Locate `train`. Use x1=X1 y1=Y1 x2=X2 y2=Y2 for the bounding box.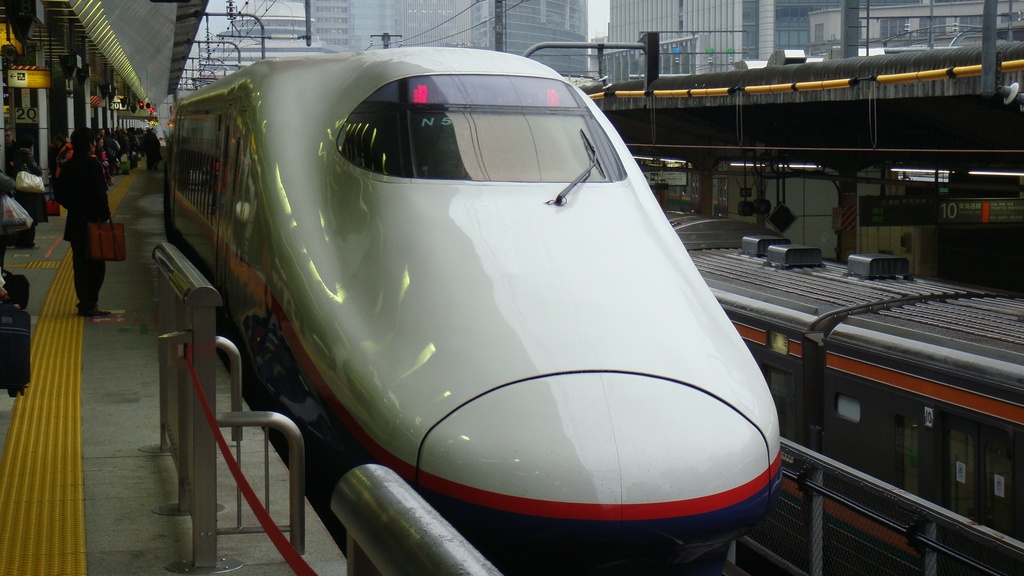
x1=665 y1=206 x2=1023 y2=575.
